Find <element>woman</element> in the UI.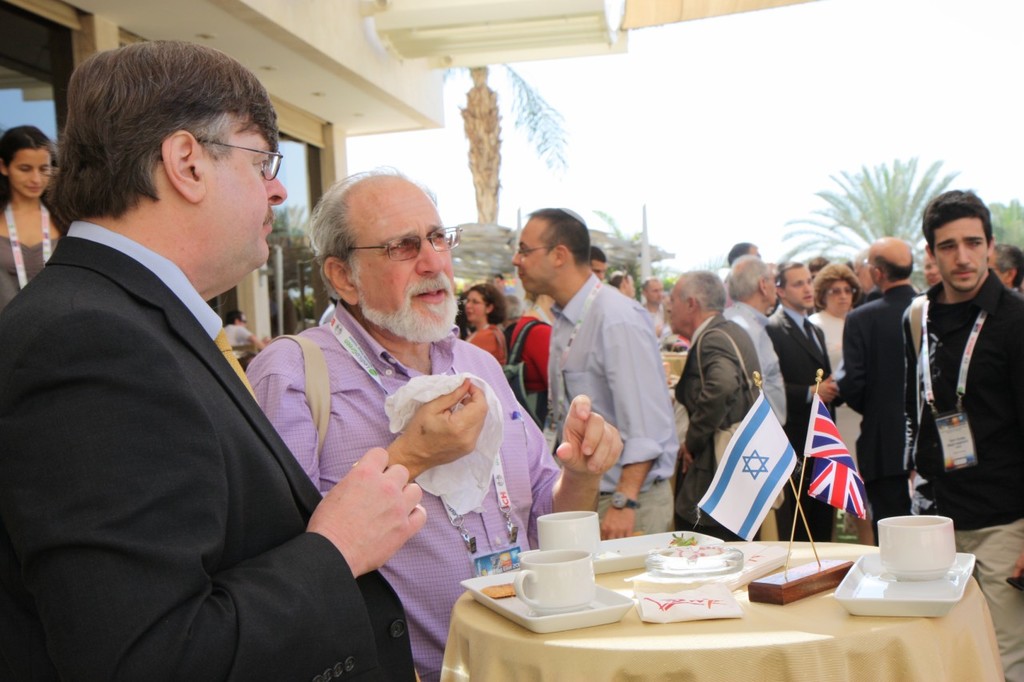
UI element at x1=0 y1=119 x2=63 y2=296.
